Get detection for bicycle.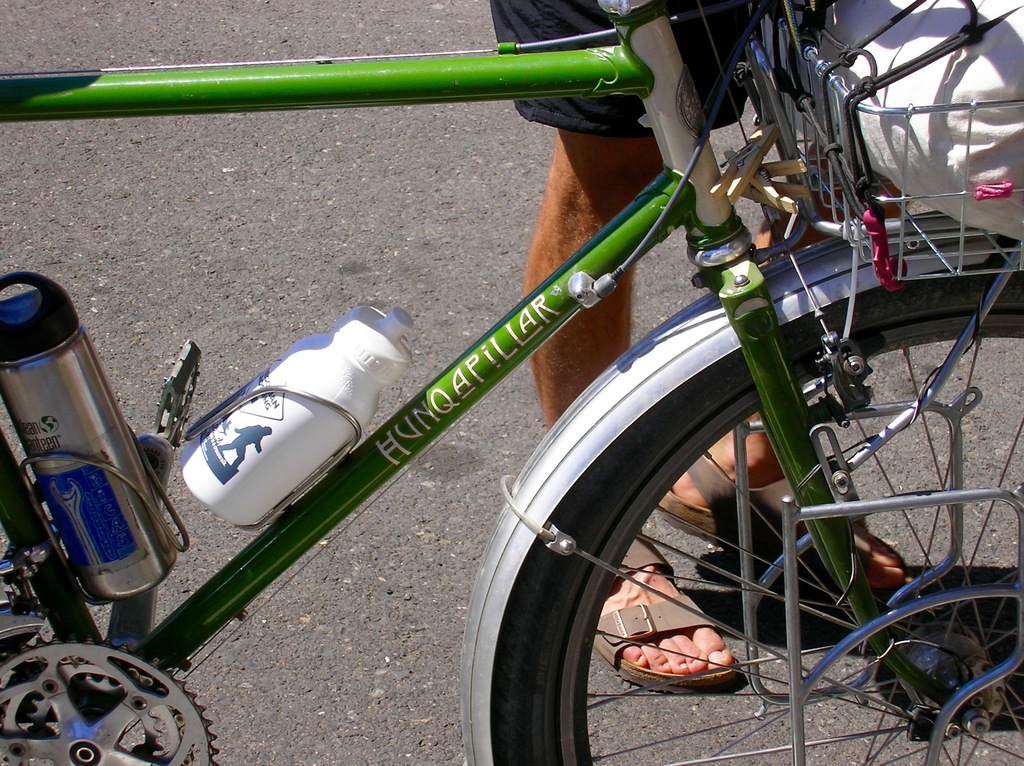
Detection: [left=96, top=0, right=1023, bottom=715].
